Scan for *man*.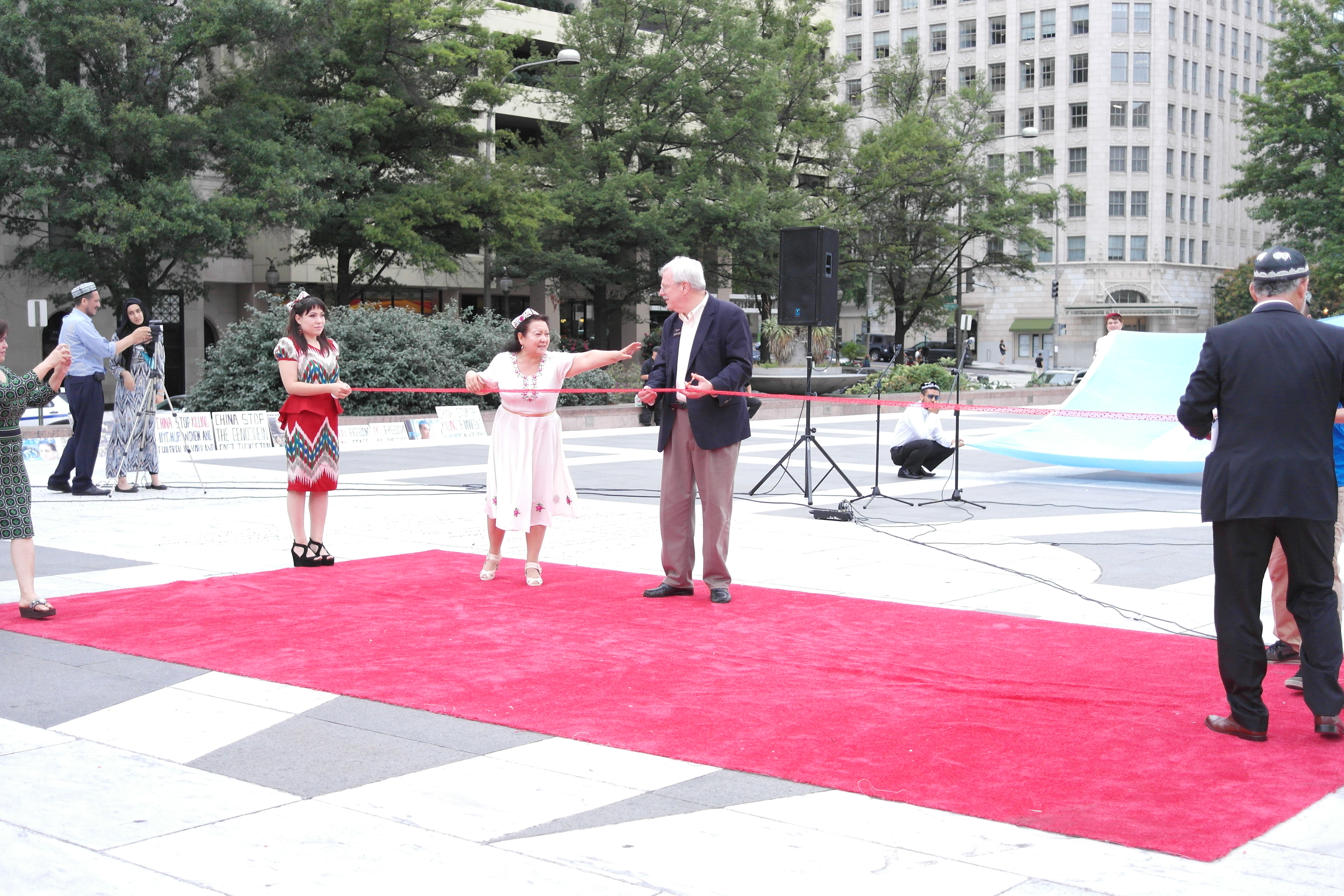
Scan result: [x1=289, y1=56, x2=327, y2=184].
